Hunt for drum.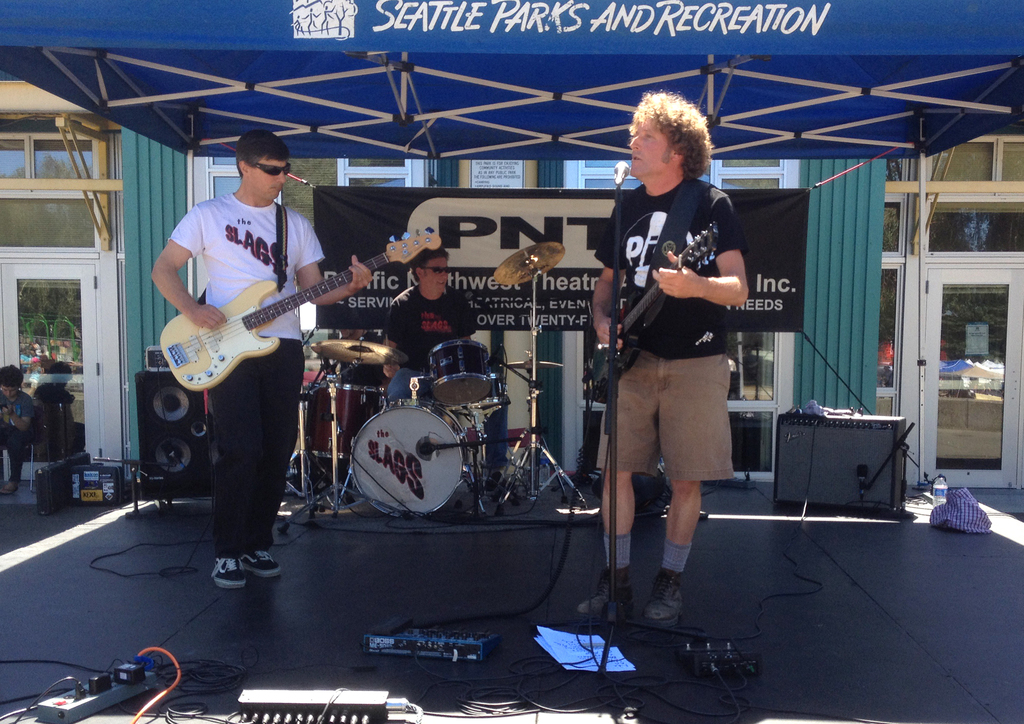
Hunted down at (304, 383, 388, 460).
